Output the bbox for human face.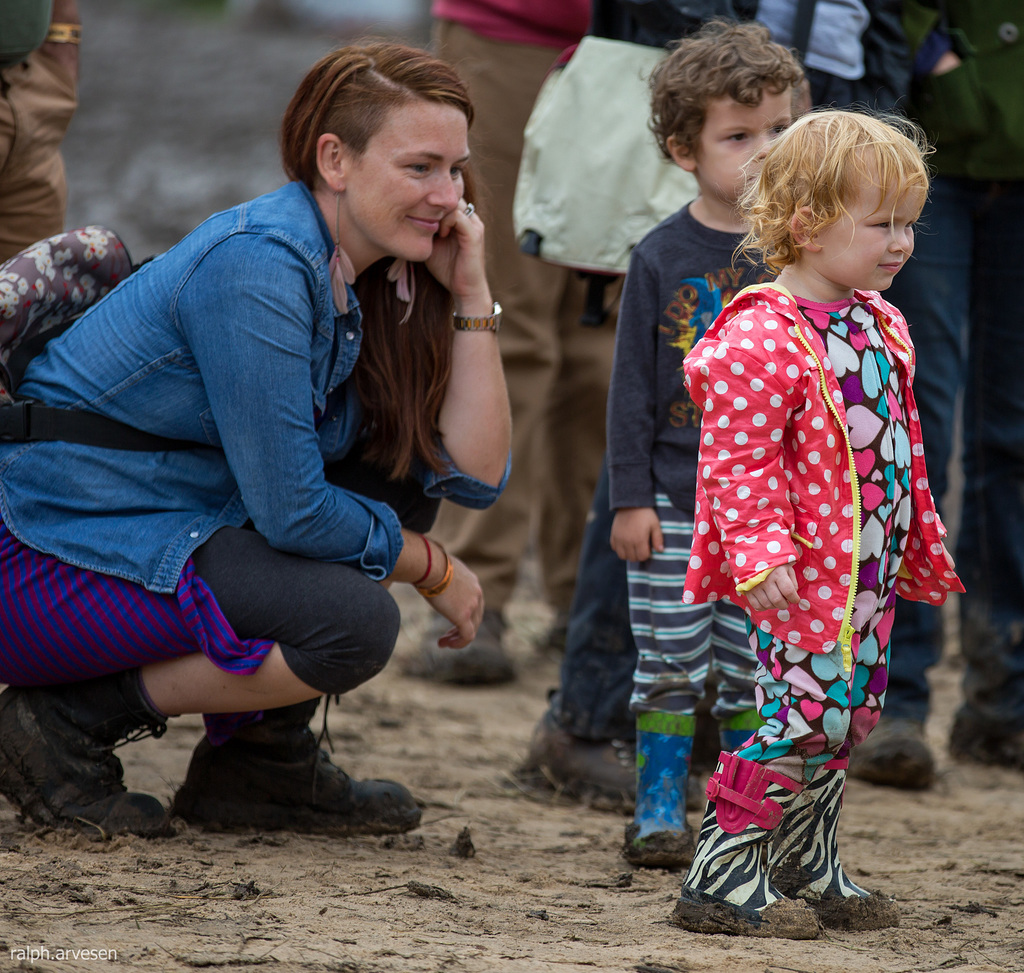
detection(701, 92, 794, 198).
